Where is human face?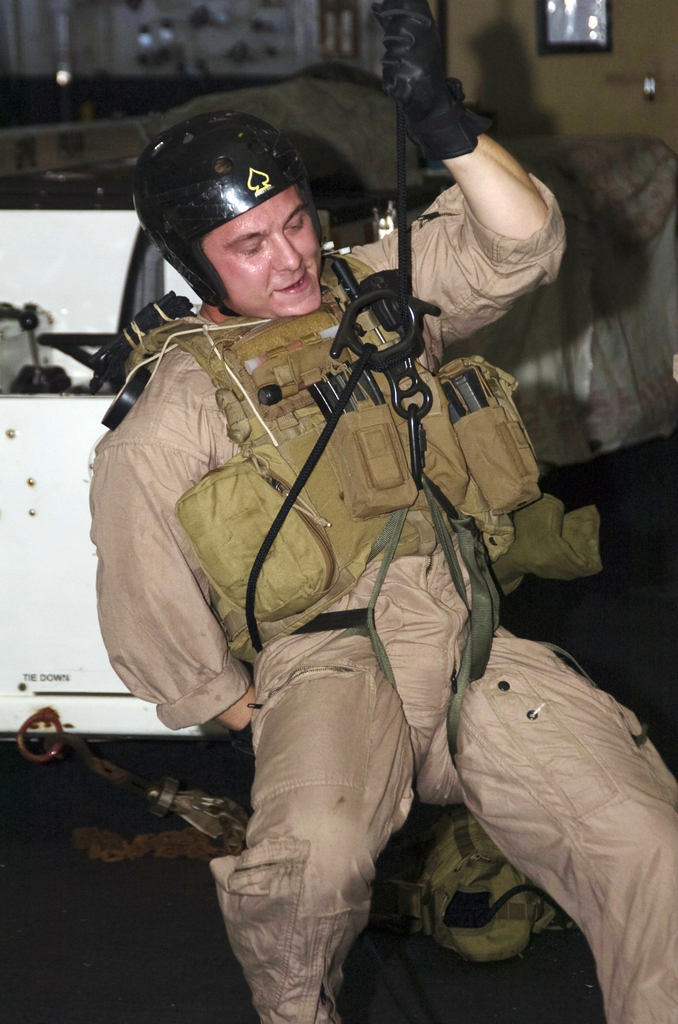
{"x1": 192, "y1": 190, "x2": 321, "y2": 314}.
